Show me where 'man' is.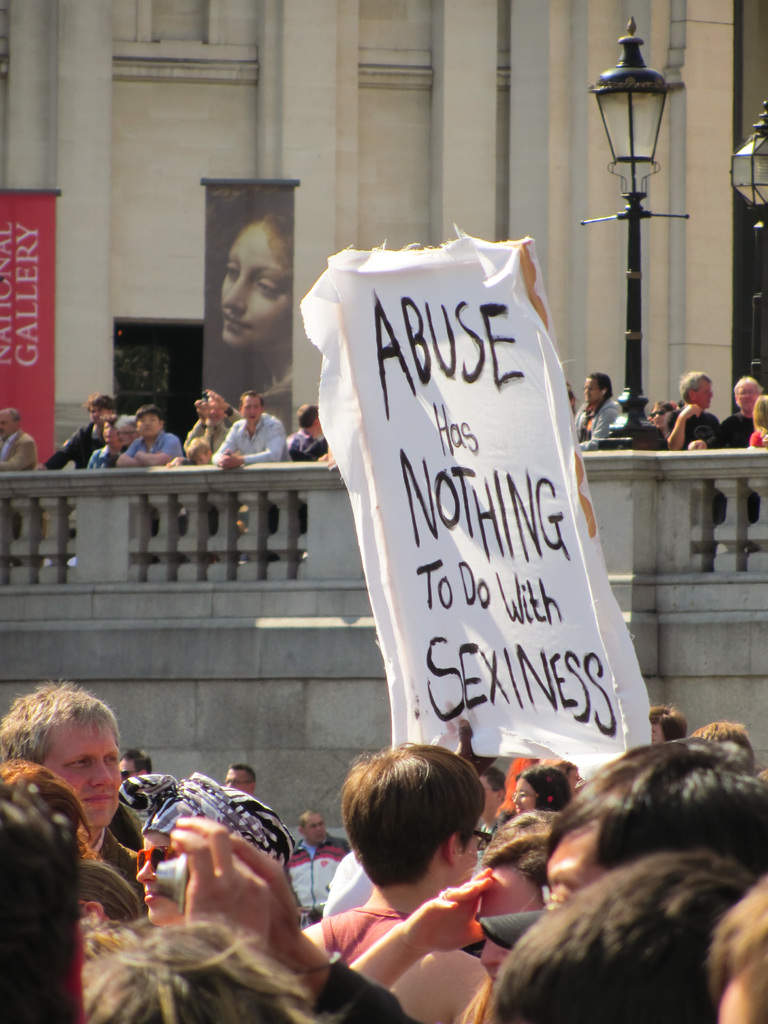
'man' is at left=116, top=402, right=186, bottom=470.
